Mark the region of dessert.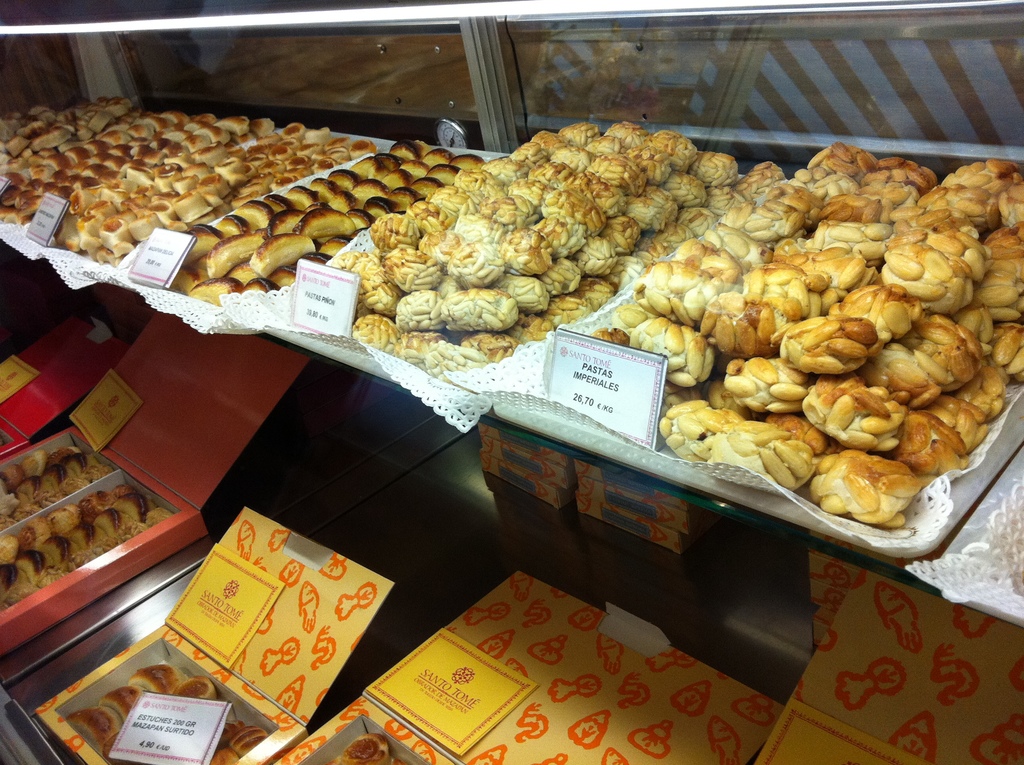
Region: box(342, 140, 719, 385).
